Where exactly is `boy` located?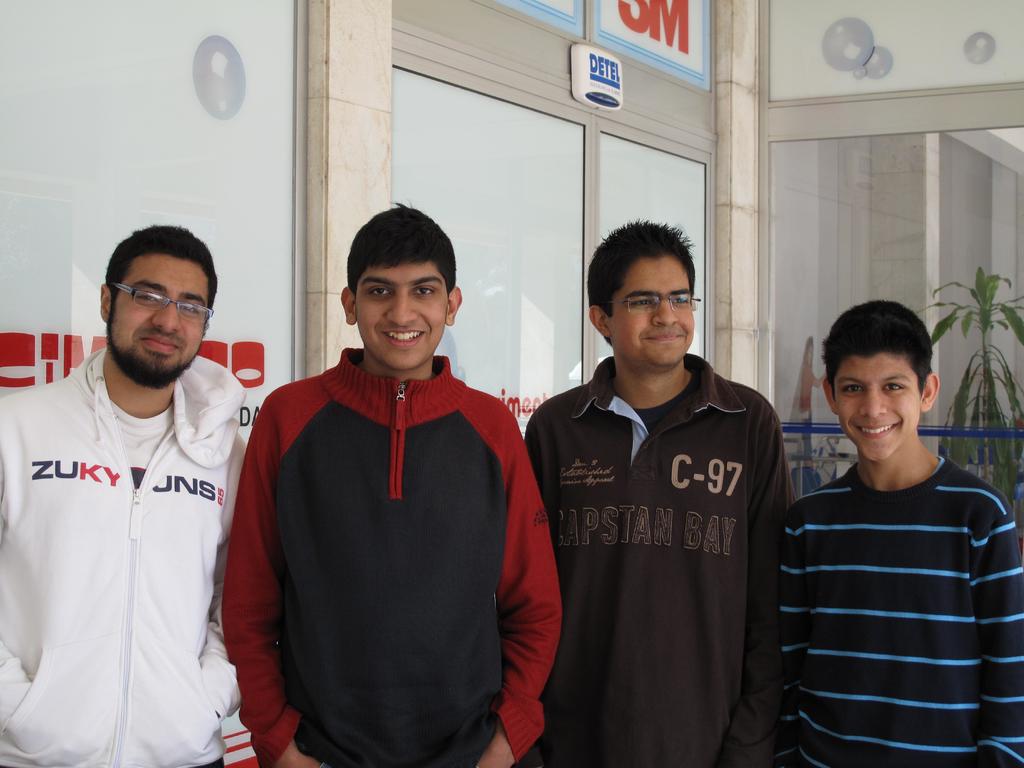
Its bounding box is x1=219 y1=200 x2=562 y2=767.
